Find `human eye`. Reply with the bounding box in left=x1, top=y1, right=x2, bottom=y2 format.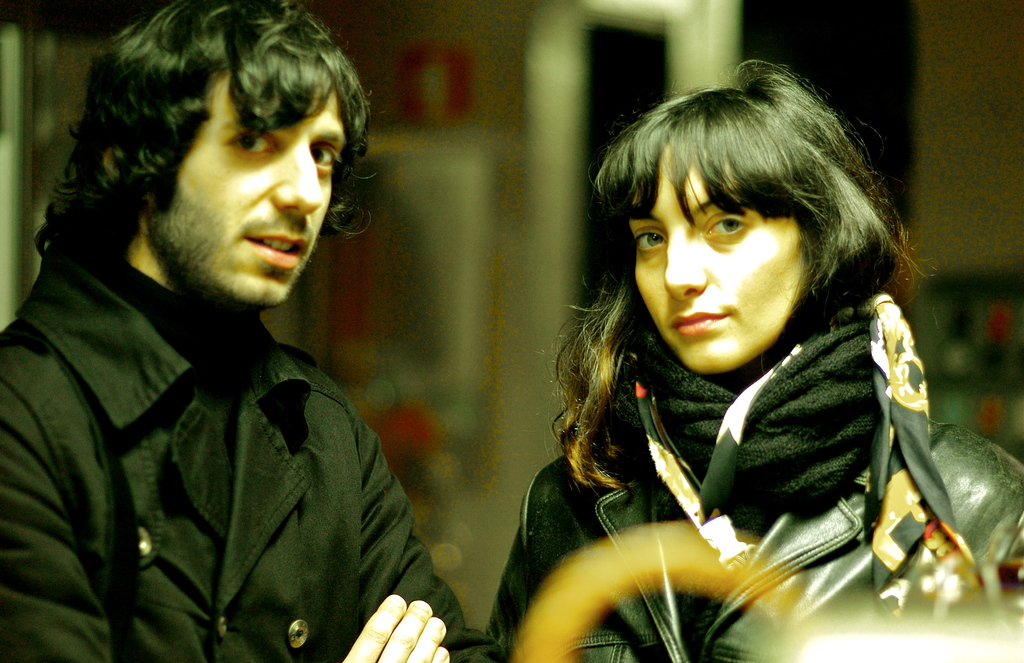
left=694, top=205, right=756, bottom=250.
